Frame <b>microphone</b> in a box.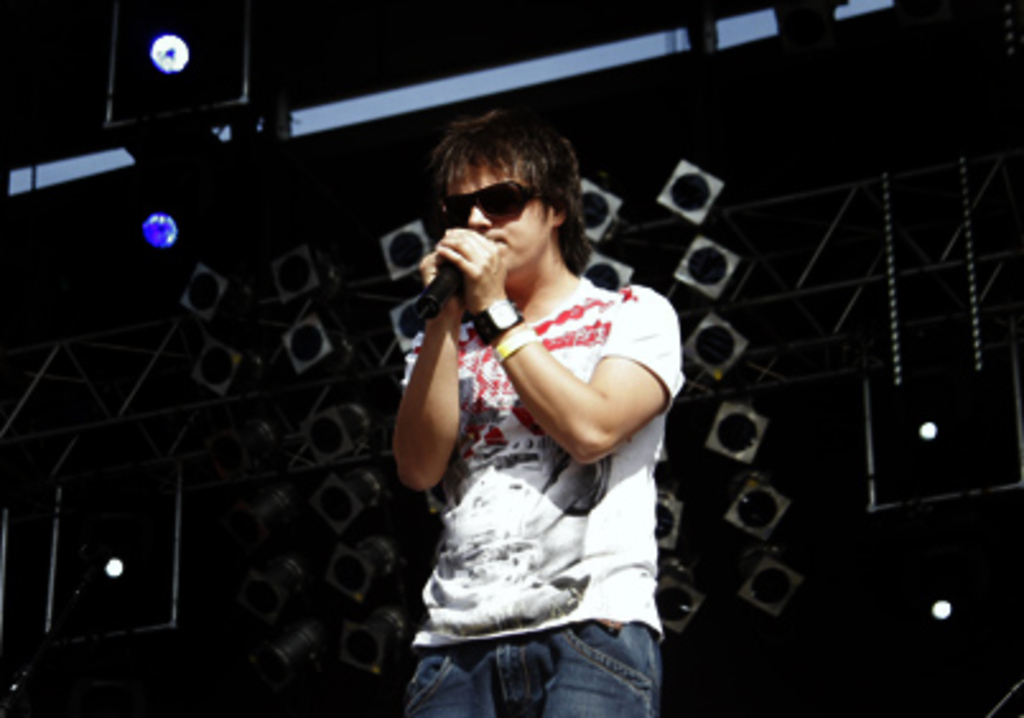
locate(418, 262, 469, 313).
